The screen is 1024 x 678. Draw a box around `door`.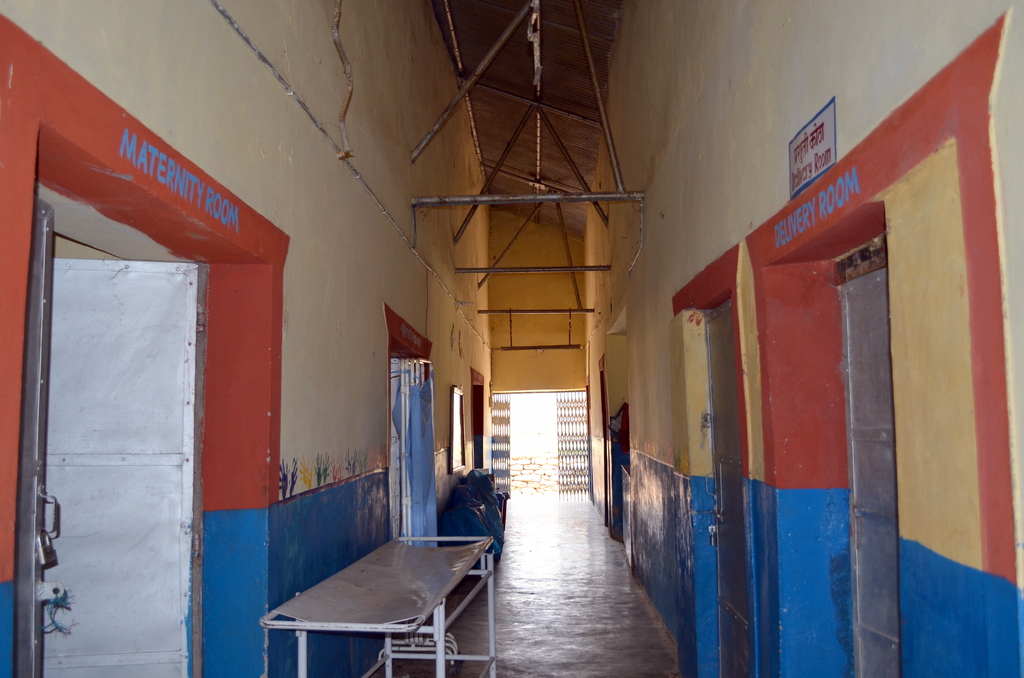
bbox=[46, 153, 257, 653].
